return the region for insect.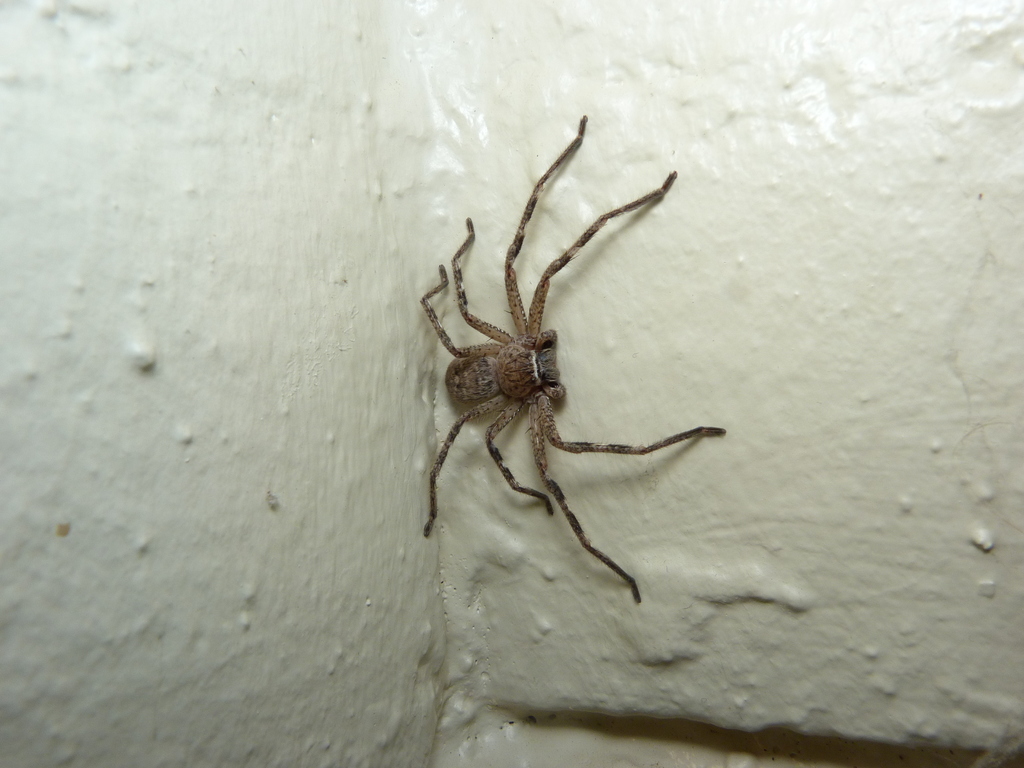
(413, 109, 731, 611).
